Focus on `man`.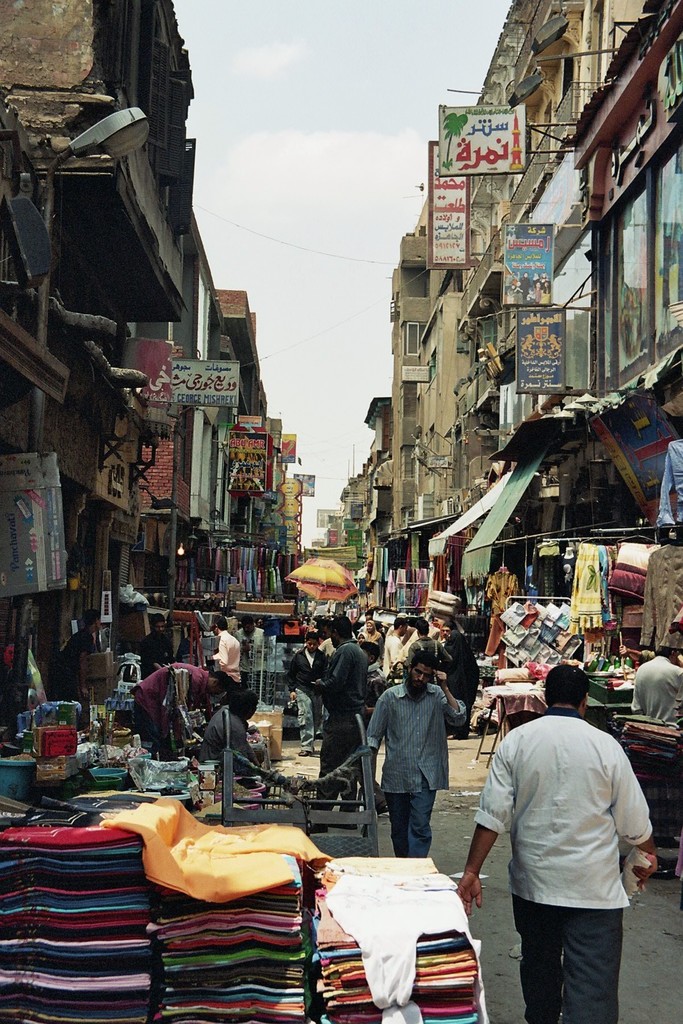
Focused at 438,618,458,651.
